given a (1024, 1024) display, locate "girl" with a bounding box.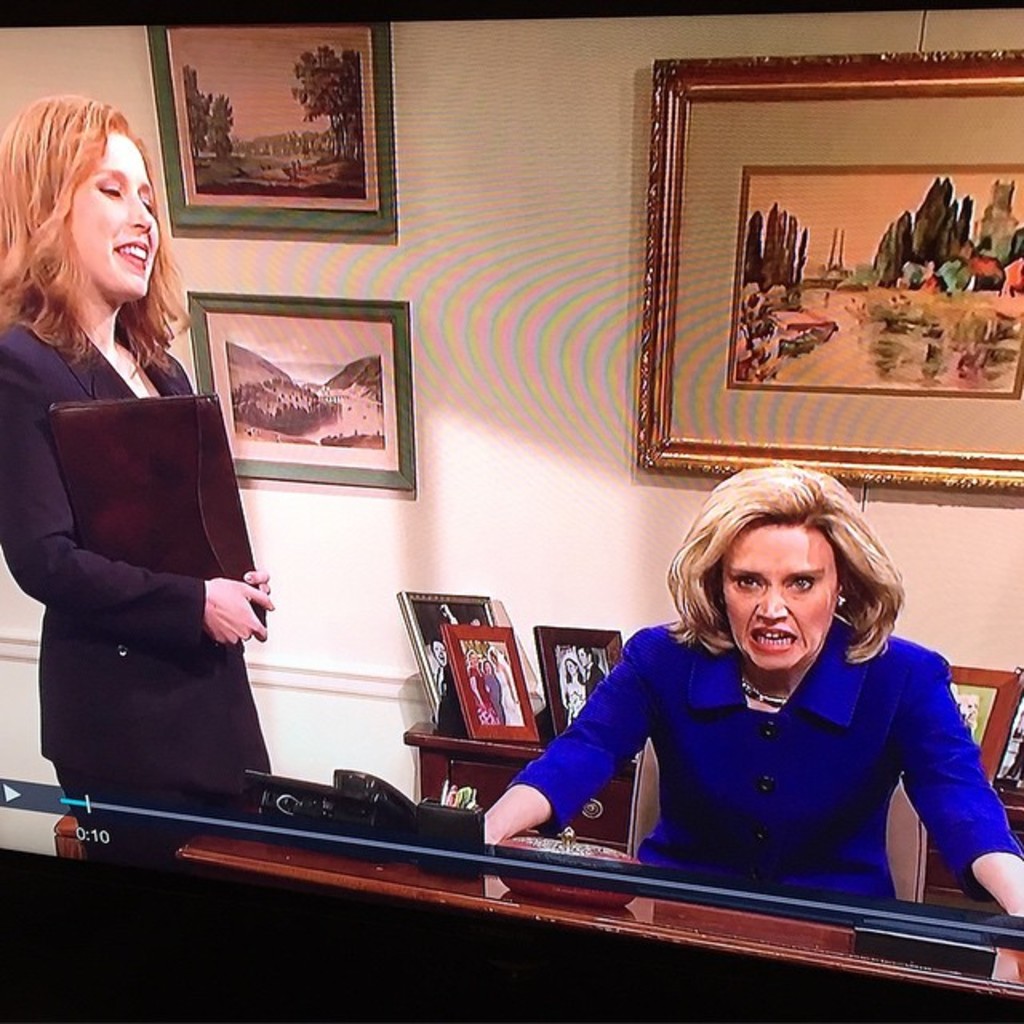
Located: detection(5, 88, 270, 830).
